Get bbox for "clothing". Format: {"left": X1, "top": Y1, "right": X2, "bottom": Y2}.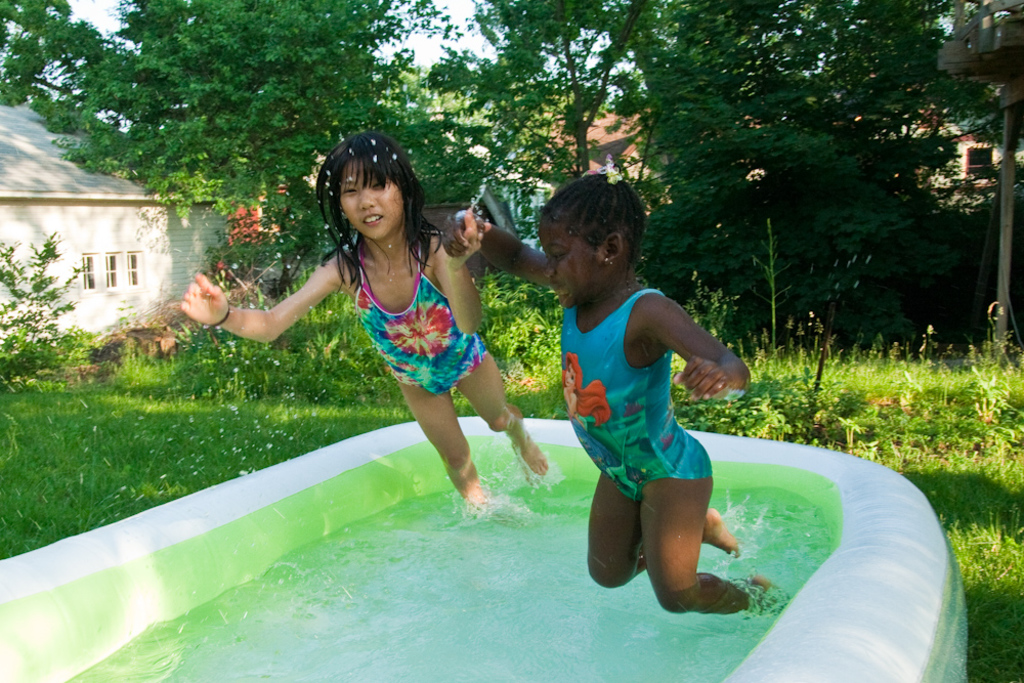
{"left": 556, "top": 283, "right": 715, "bottom": 503}.
